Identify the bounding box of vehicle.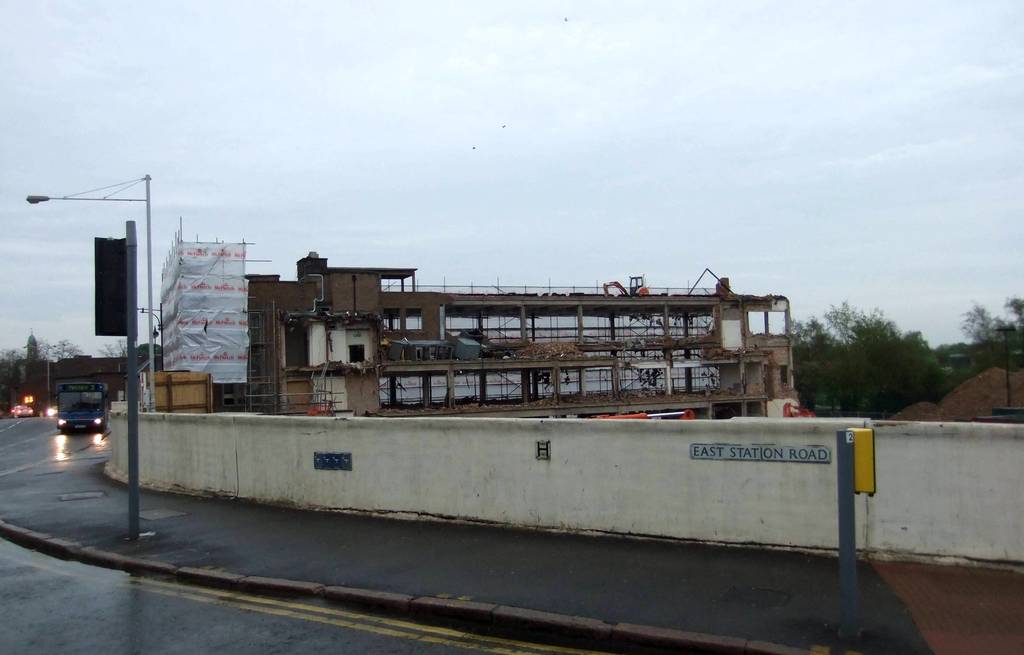
6 401 31 419.
